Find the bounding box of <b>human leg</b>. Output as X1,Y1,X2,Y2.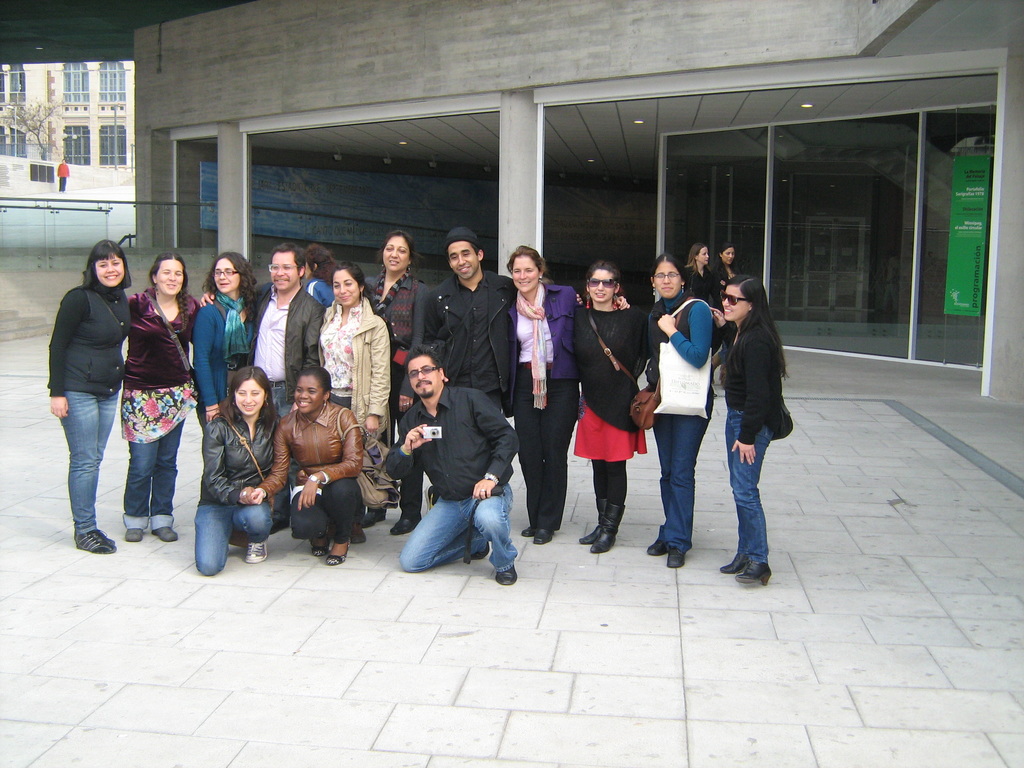
52,394,108,549.
